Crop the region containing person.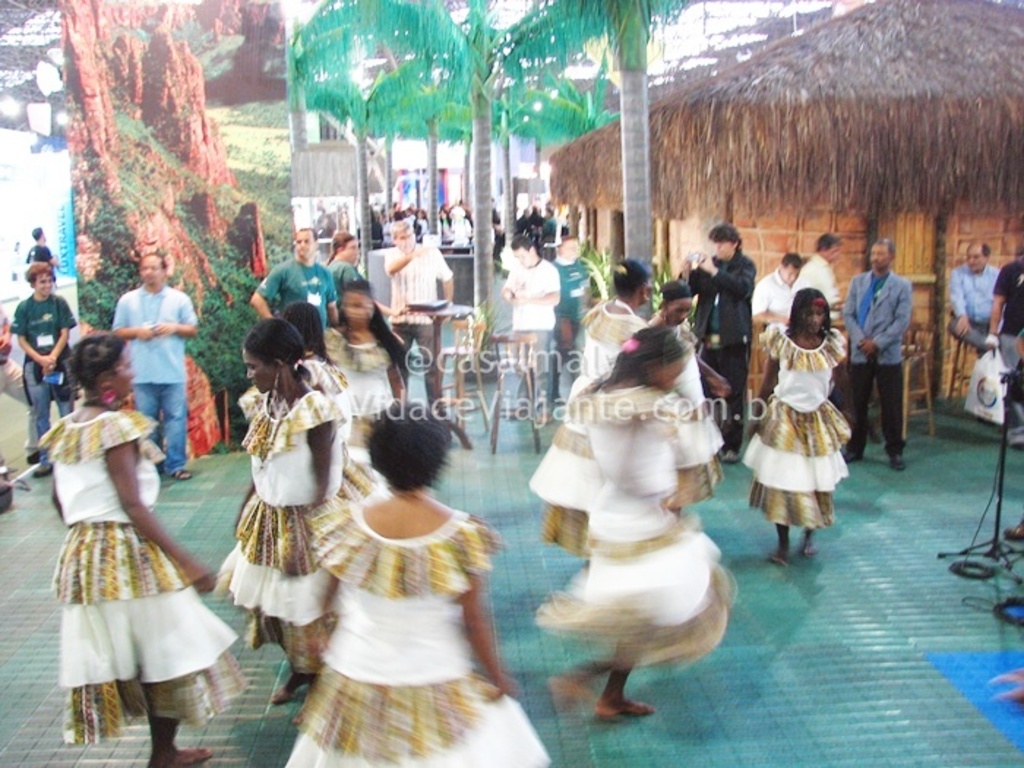
Crop region: <region>285, 291, 383, 401</region>.
